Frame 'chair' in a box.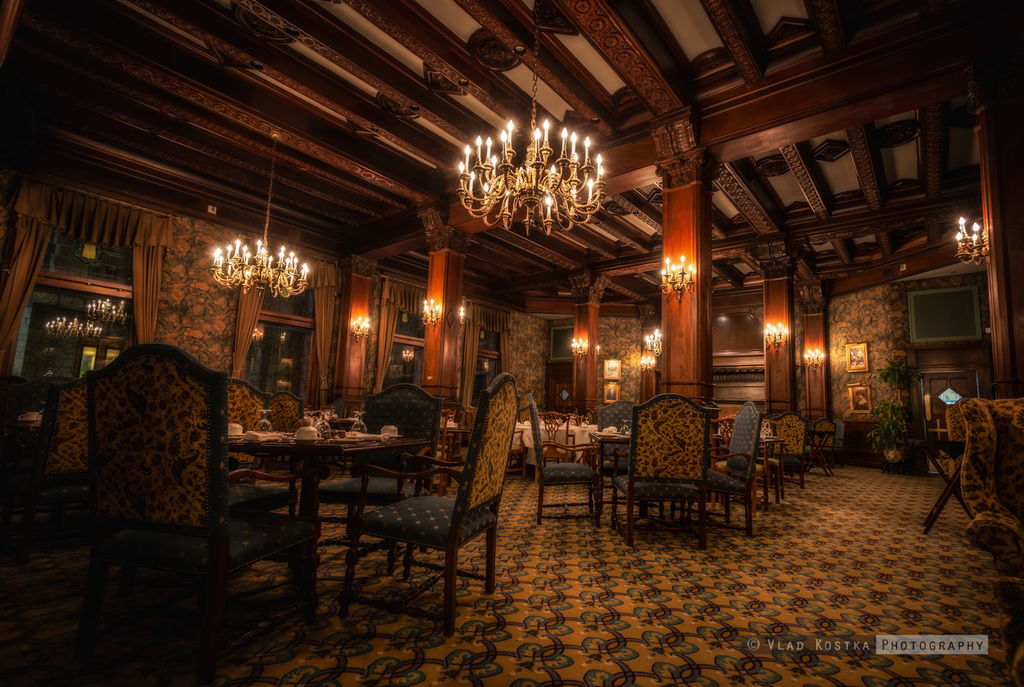
[610,394,714,550].
